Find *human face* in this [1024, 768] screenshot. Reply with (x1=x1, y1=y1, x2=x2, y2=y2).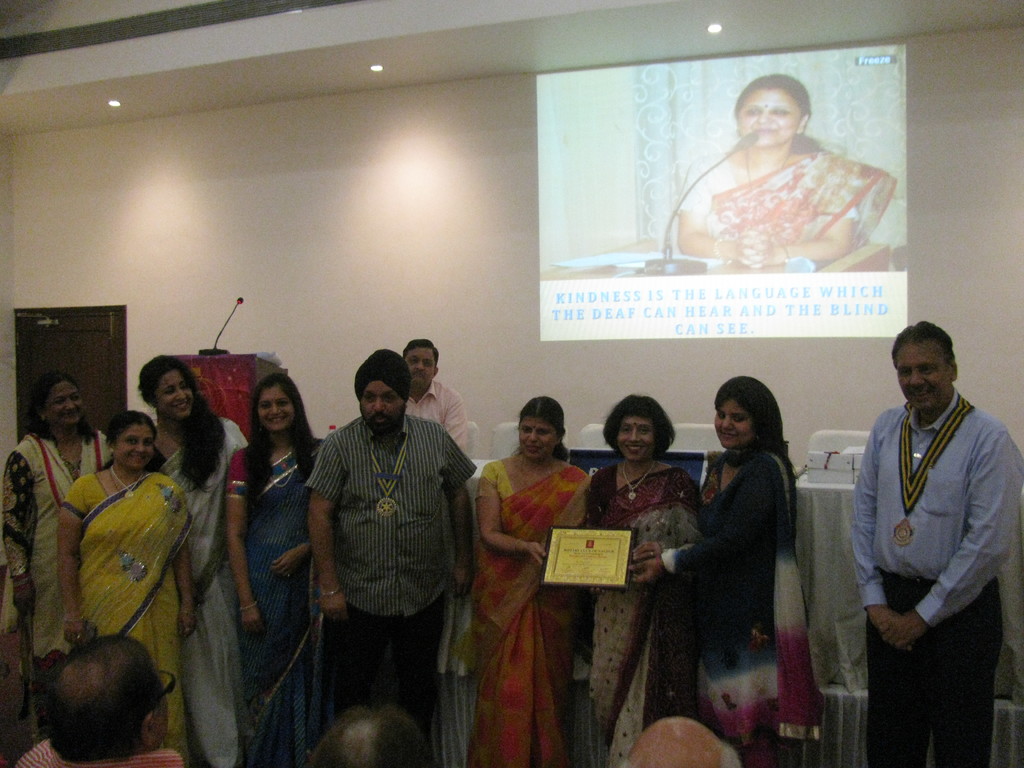
(x1=897, y1=345, x2=948, y2=410).
